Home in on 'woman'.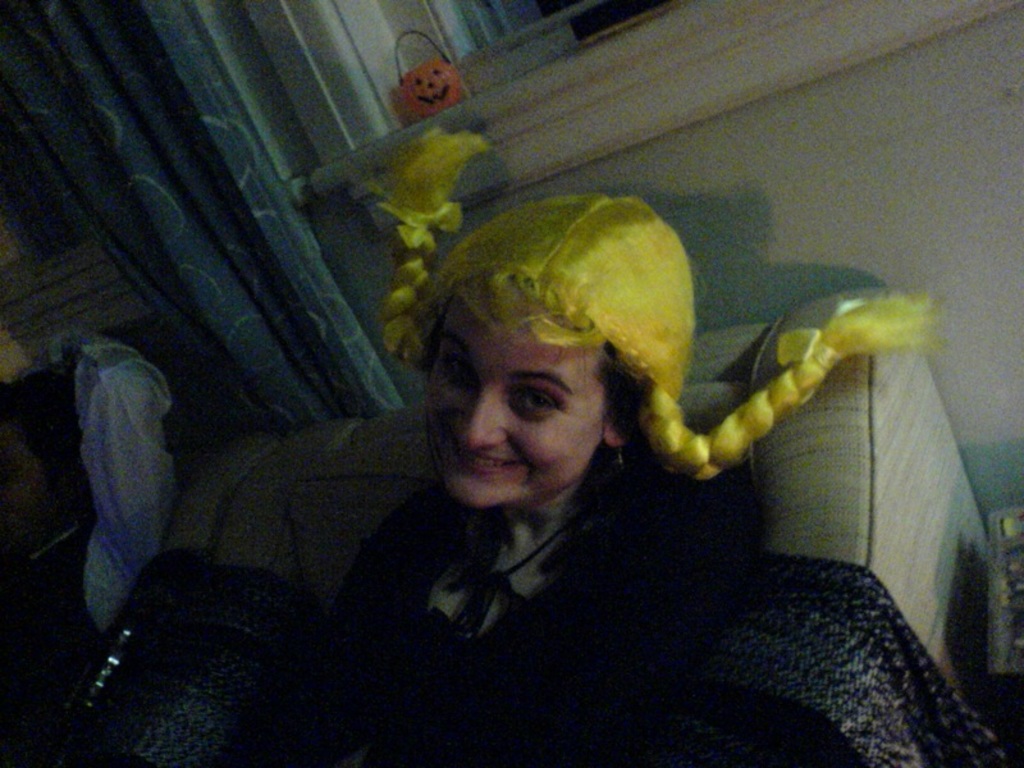
Homed in at x1=191 y1=156 x2=956 y2=741.
